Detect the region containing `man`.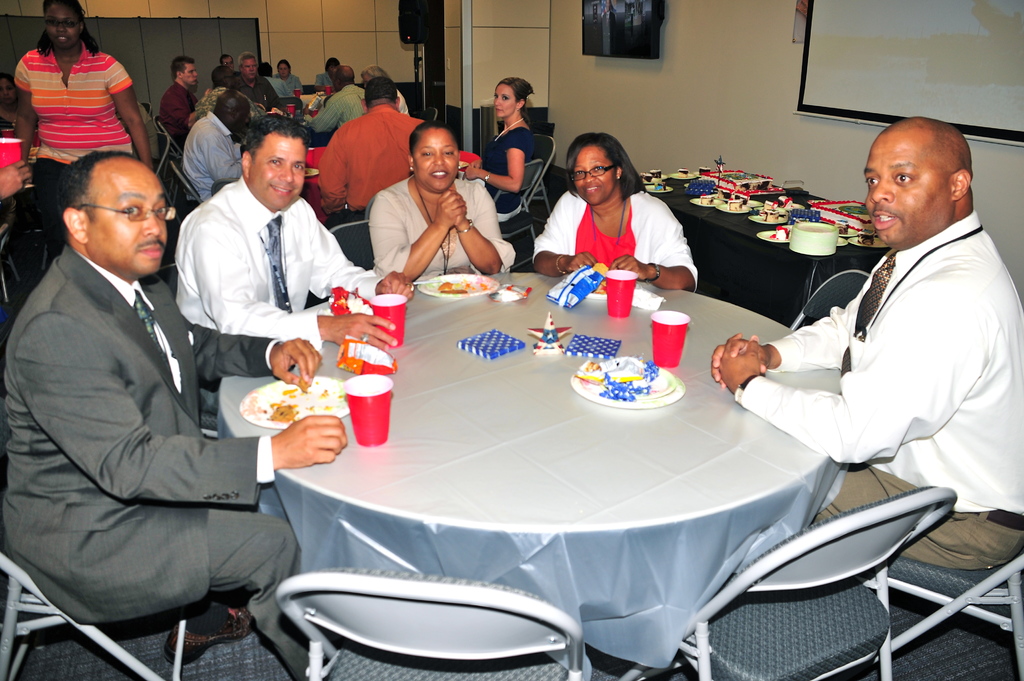
(237, 53, 285, 104).
